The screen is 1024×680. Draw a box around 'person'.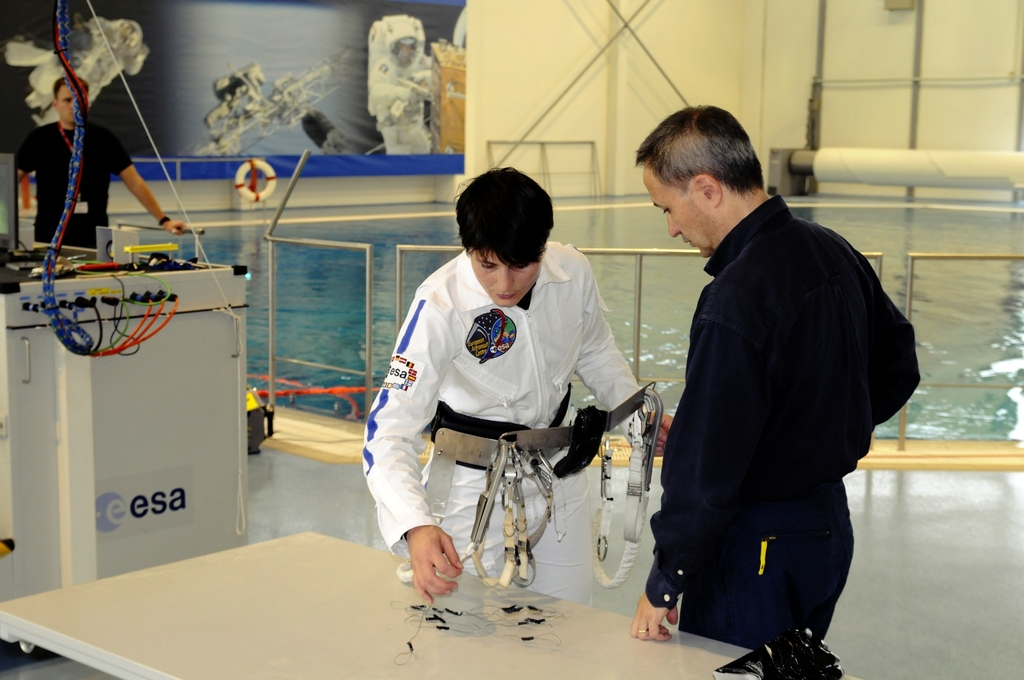
bbox=(387, 160, 630, 638).
